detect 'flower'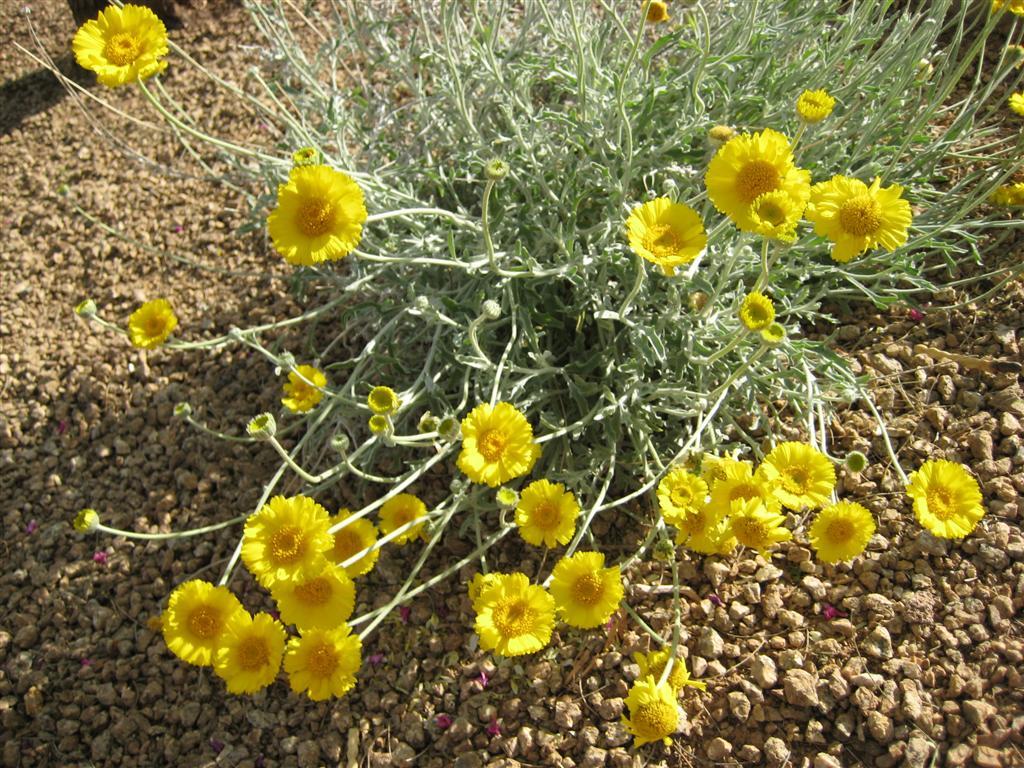
x1=657 y1=464 x2=707 y2=519
